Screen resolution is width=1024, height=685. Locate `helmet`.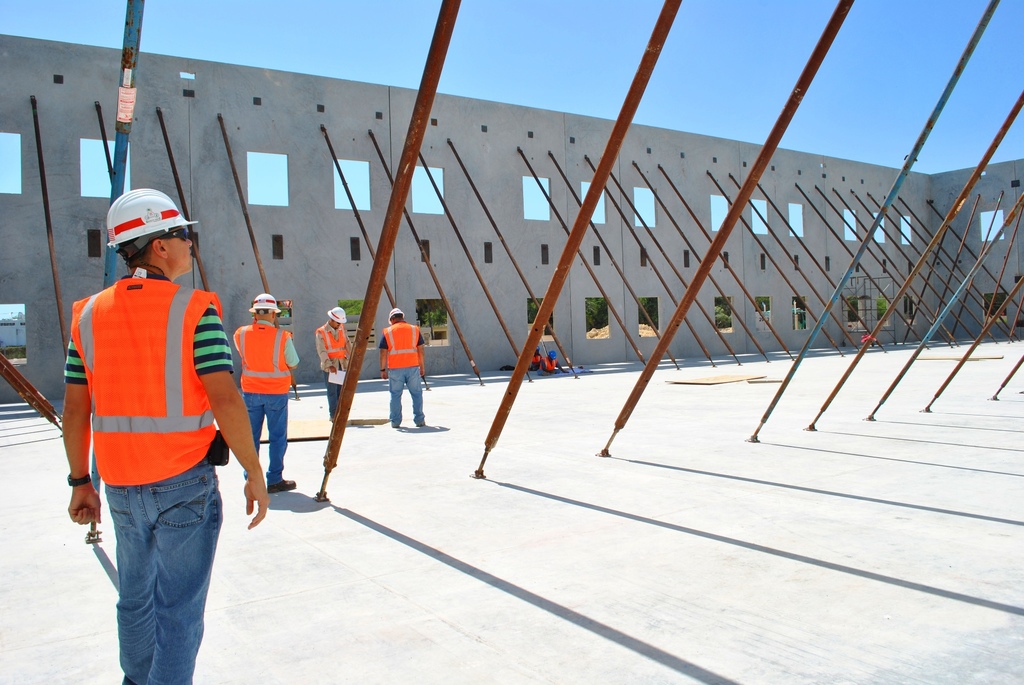
(104, 189, 198, 263).
